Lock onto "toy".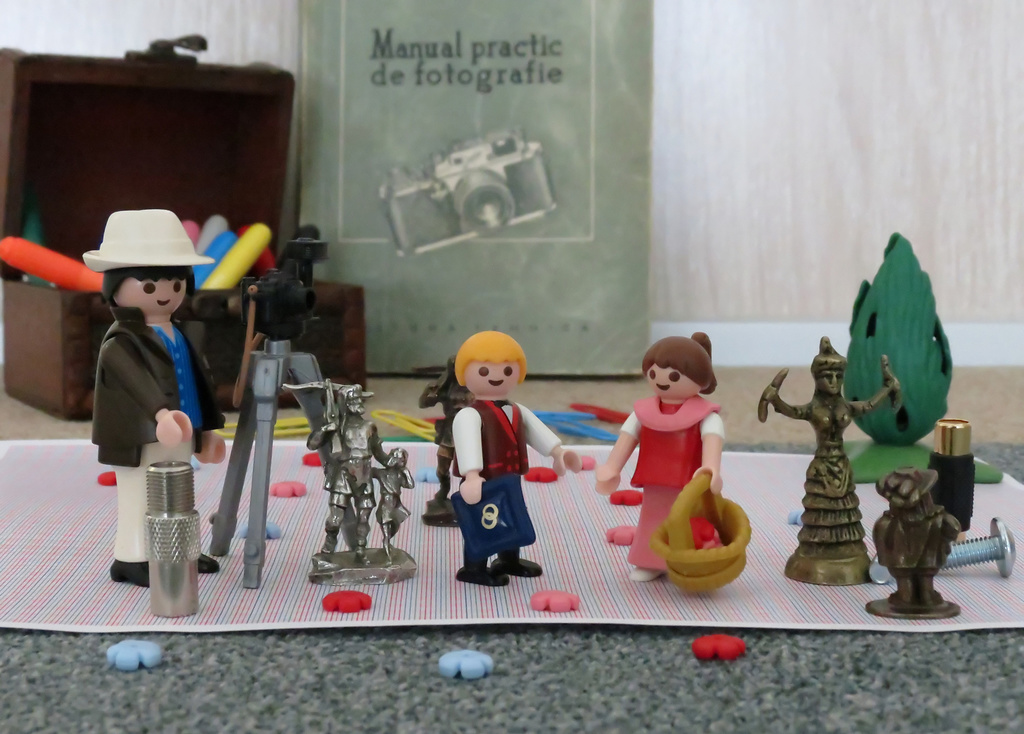
Locked: (685, 633, 744, 662).
